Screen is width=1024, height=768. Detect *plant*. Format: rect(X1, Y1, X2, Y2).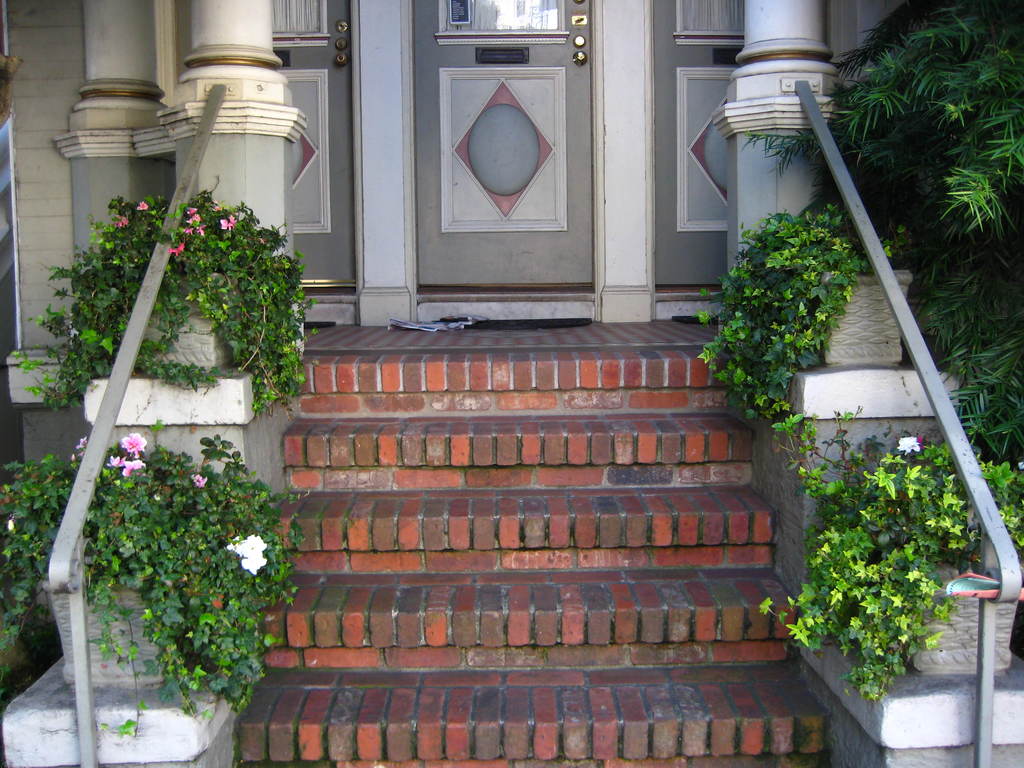
rect(0, 413, 307, 738).
